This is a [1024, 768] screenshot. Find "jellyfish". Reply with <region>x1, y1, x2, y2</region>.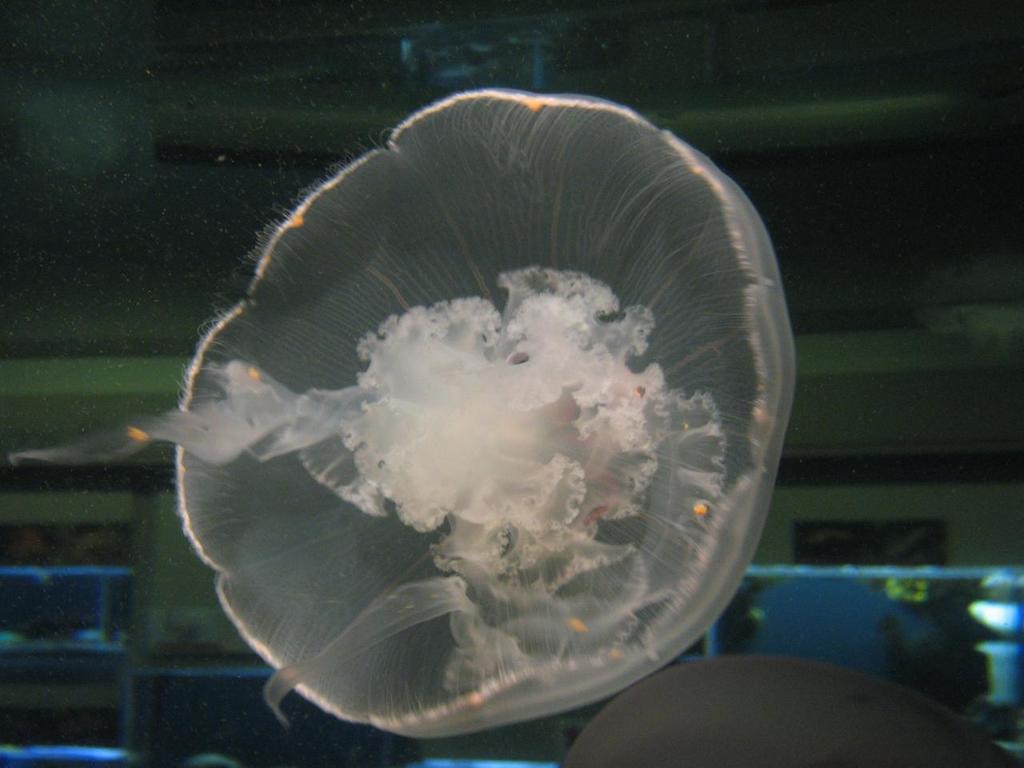
<region>174, 83, 810, 746</region>.
